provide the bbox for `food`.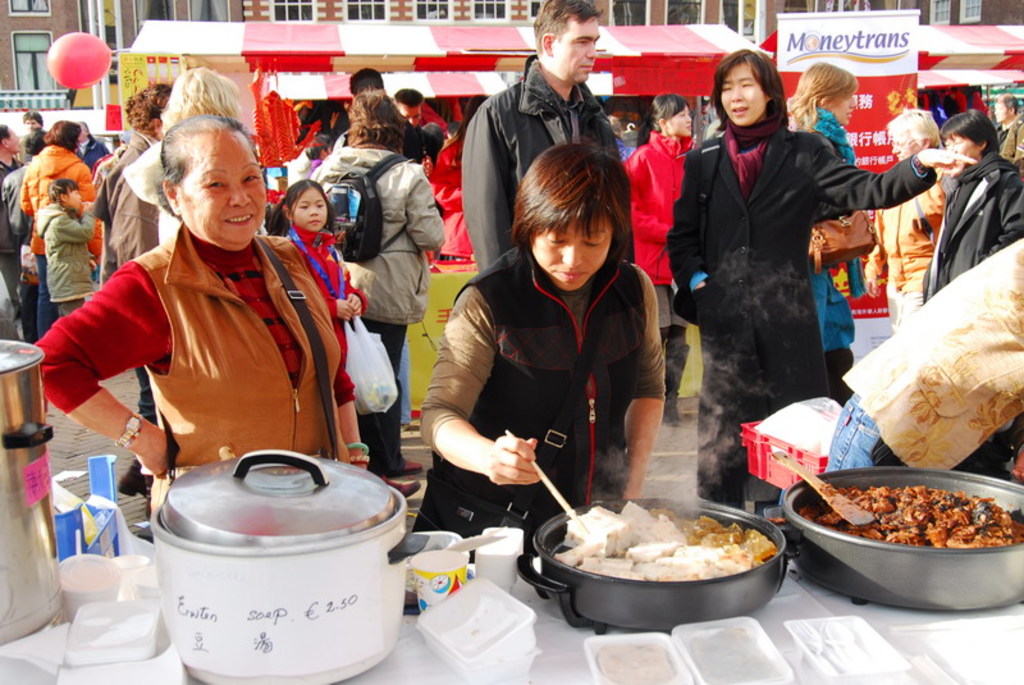
bbox=[797, 480, 1023, 549].
